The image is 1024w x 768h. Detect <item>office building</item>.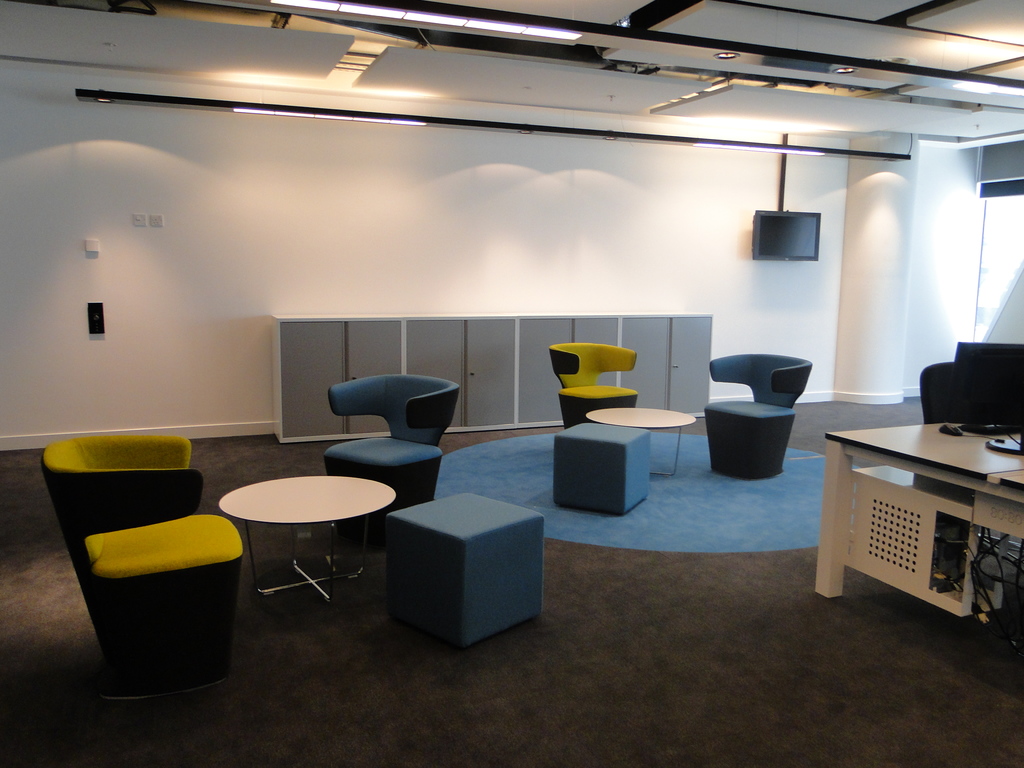
Detection: locate(0, 0, 1023, 767).
